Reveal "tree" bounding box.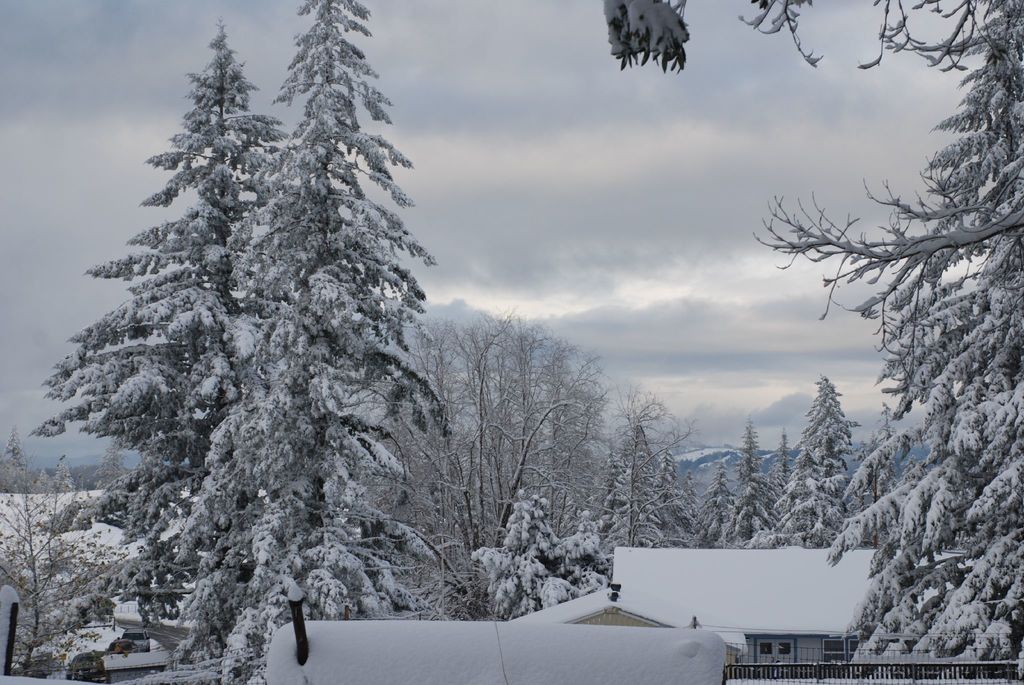
Revealed: rect(484, 504, 605, 625).
